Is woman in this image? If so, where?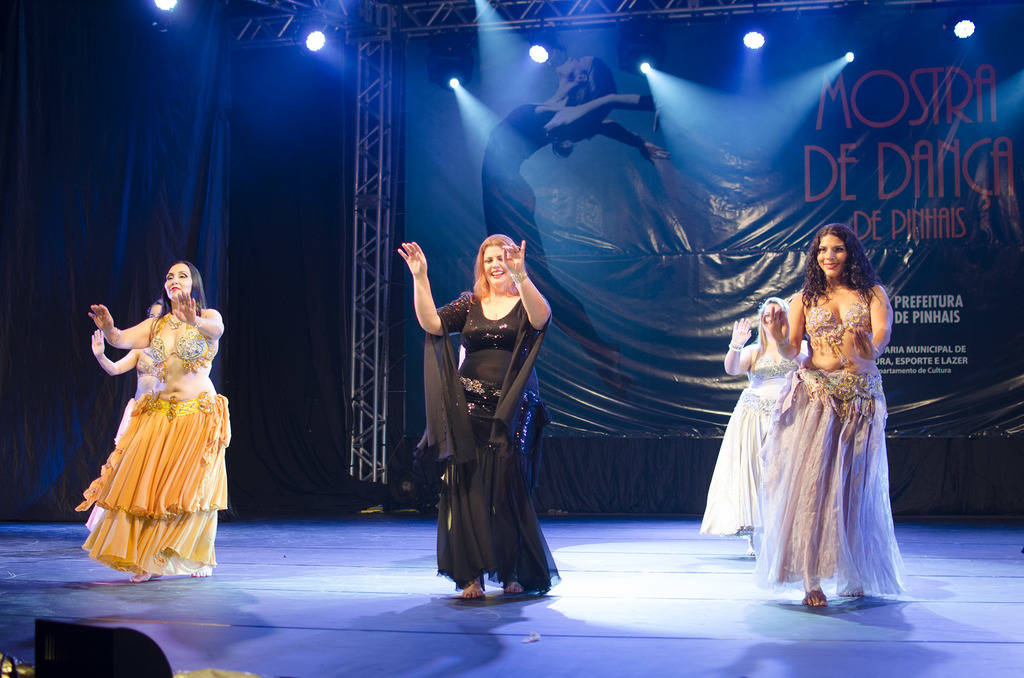
Yes, at BBox(753, 221, 907, 605).
